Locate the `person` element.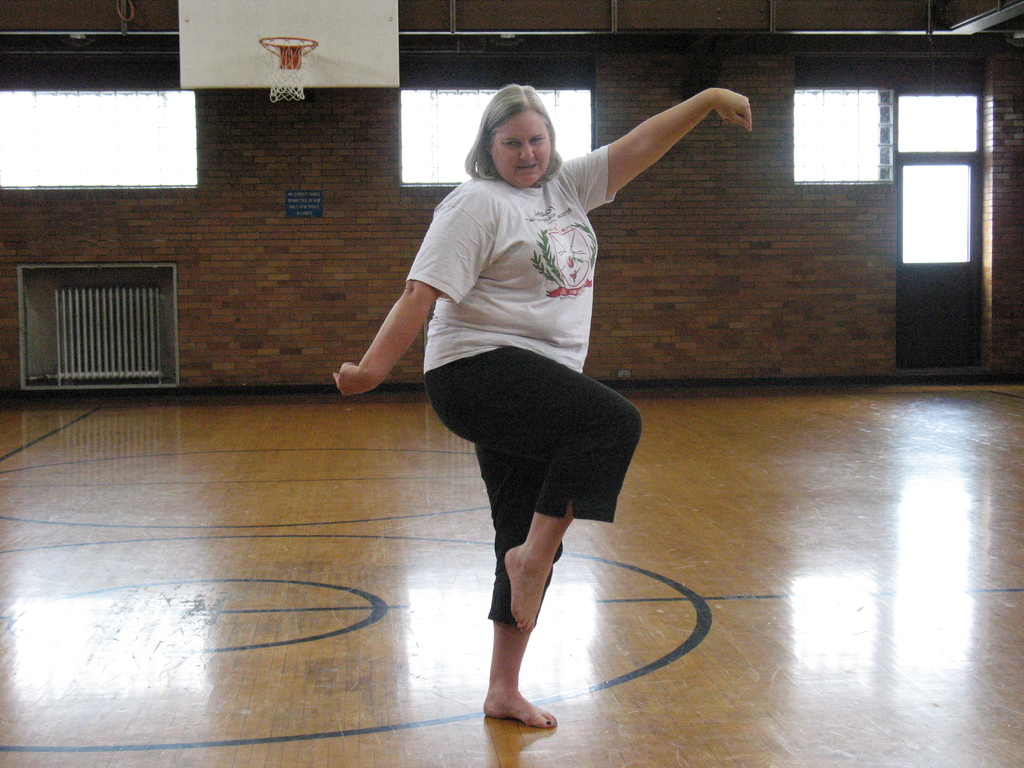
Element bbox: locate(328, 81, 756, 732).
